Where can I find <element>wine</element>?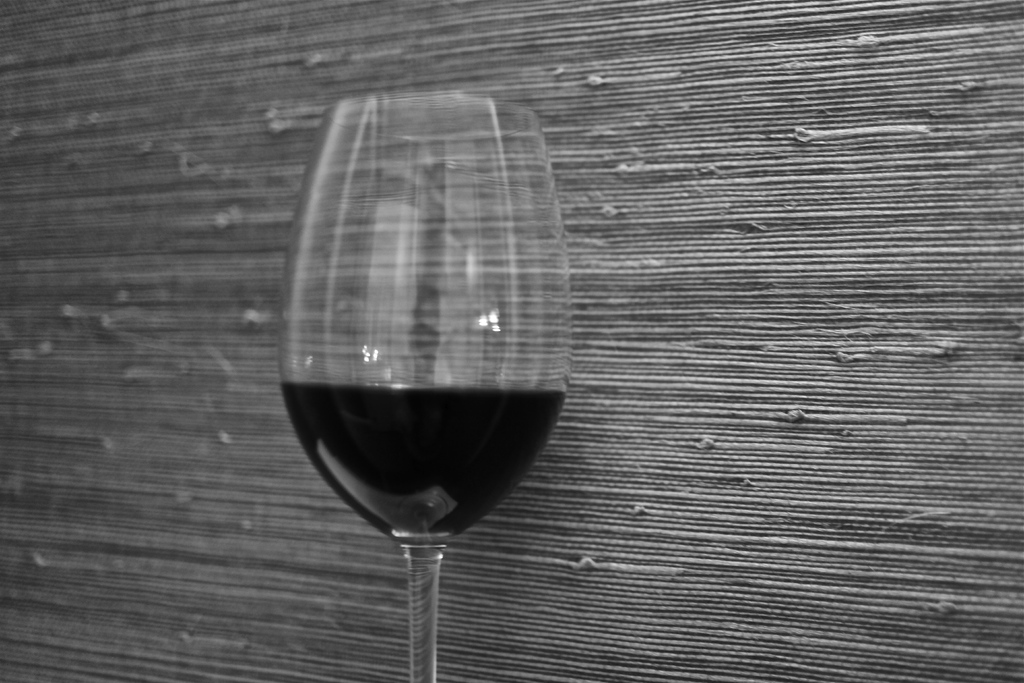
You can find it at 279 377 570 541.
